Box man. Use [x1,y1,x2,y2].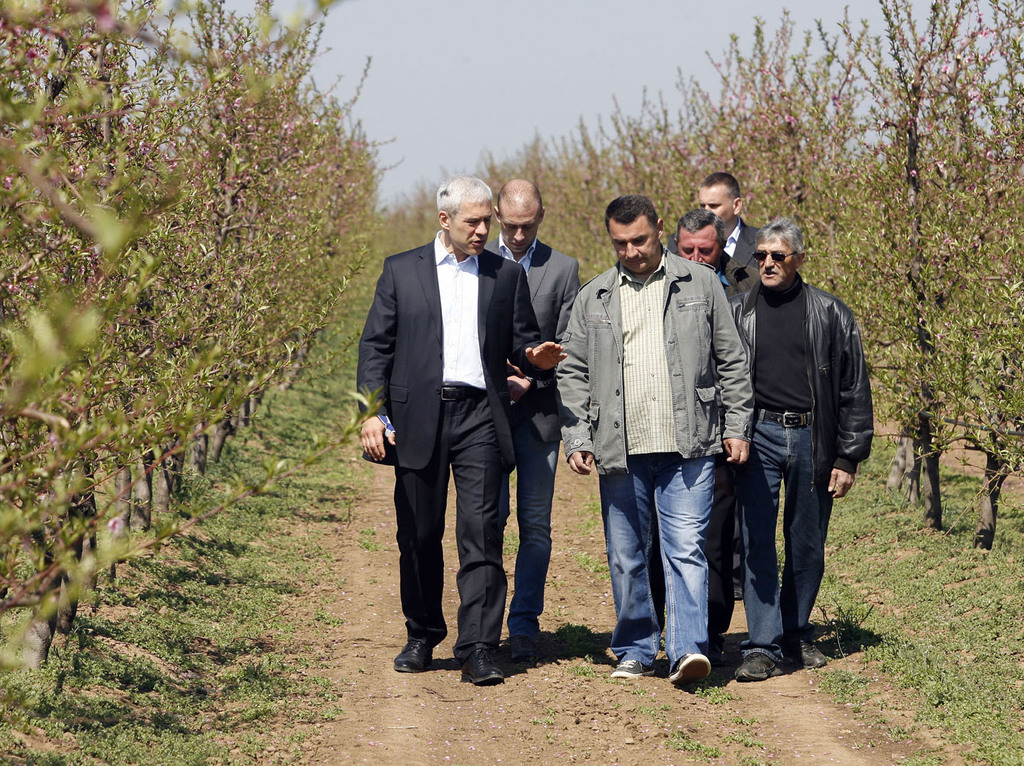
[480,177,580,653].
